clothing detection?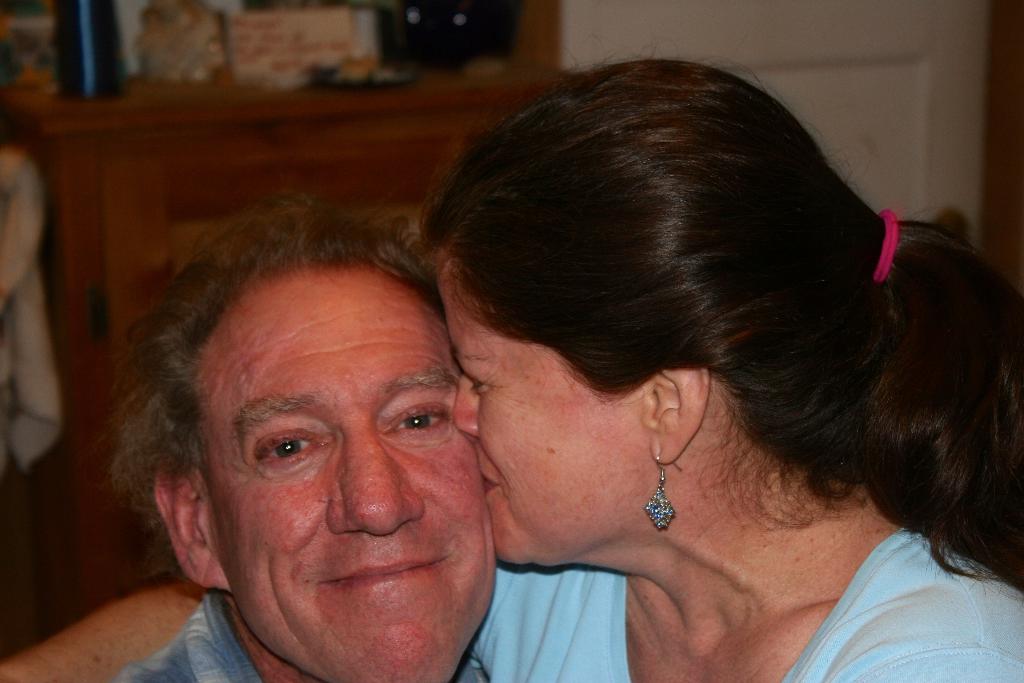
select_region(115, 584, 492, 682)
